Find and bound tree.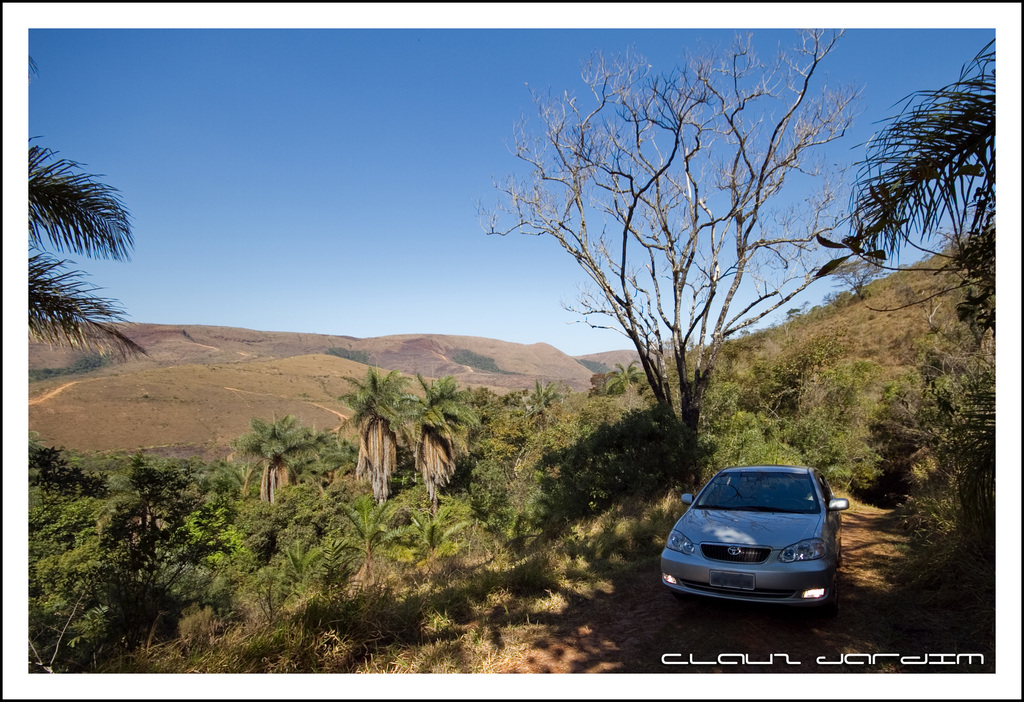
Bound: <box>429,29,966,502</box>.
